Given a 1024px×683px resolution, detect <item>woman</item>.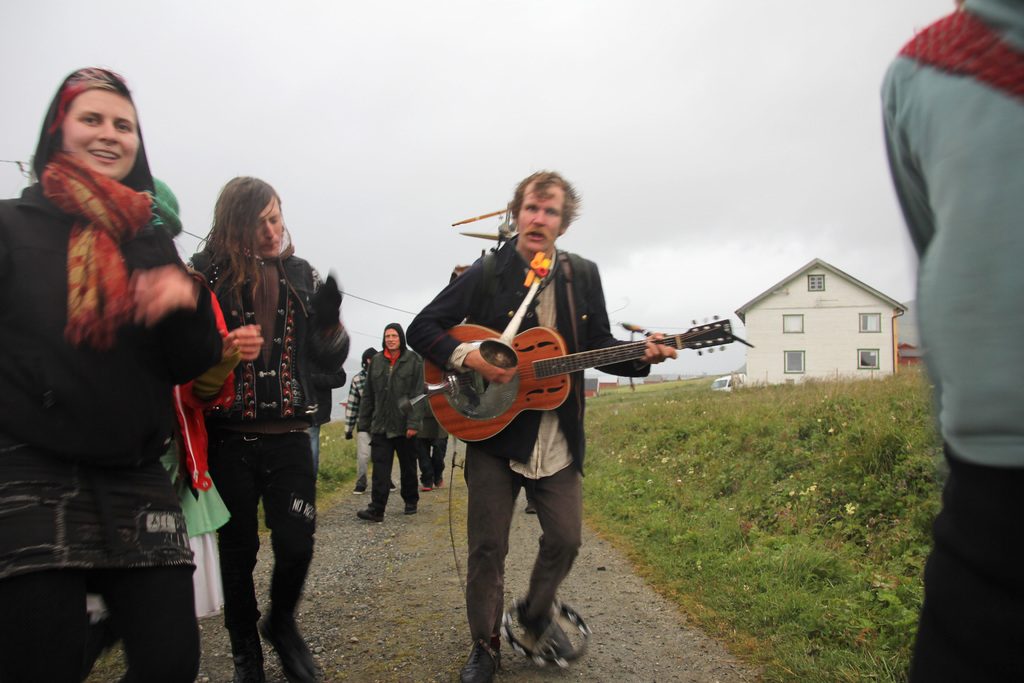
x1=0, y1=69, x2=218, y2=682.
